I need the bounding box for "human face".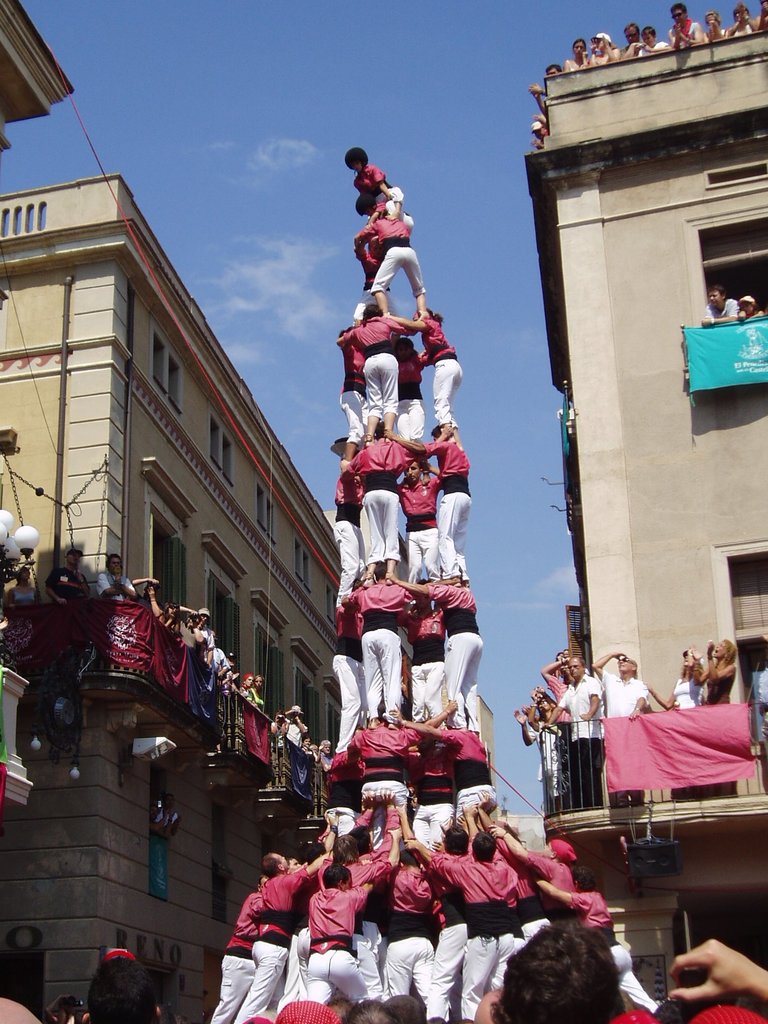
Here it is: (x1=108, y1=556, x2=122, y2=572).
